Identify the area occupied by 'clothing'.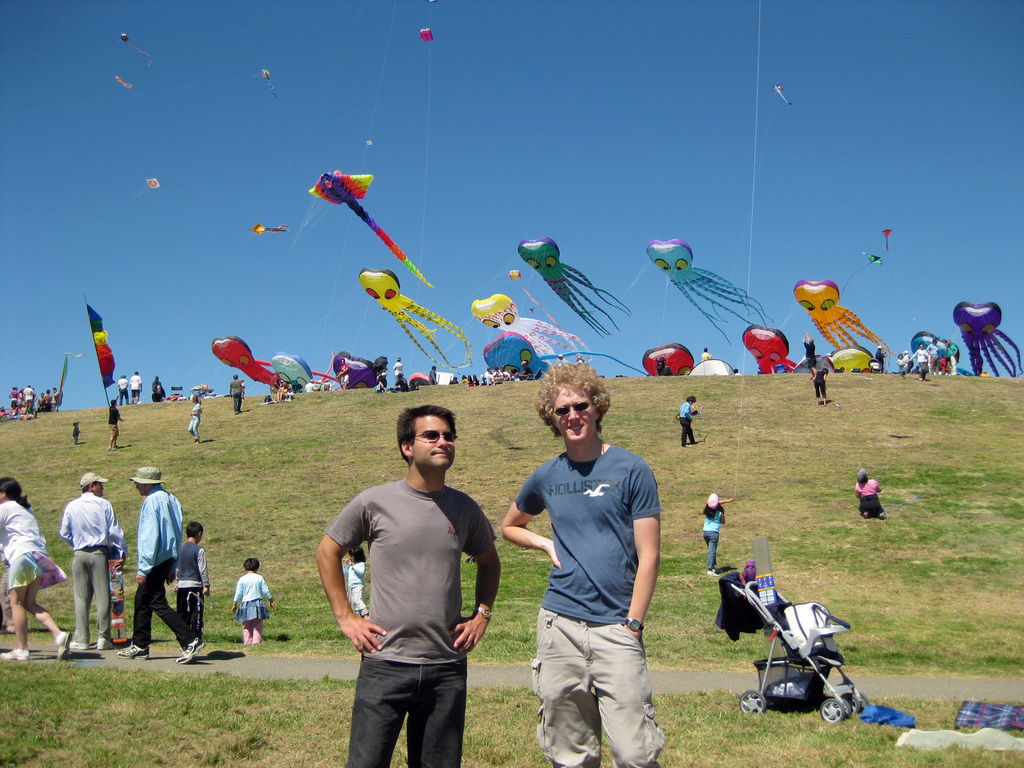
Area: {"x1": 515, "y1": 444, "x2": 662, "y2": 767}.
